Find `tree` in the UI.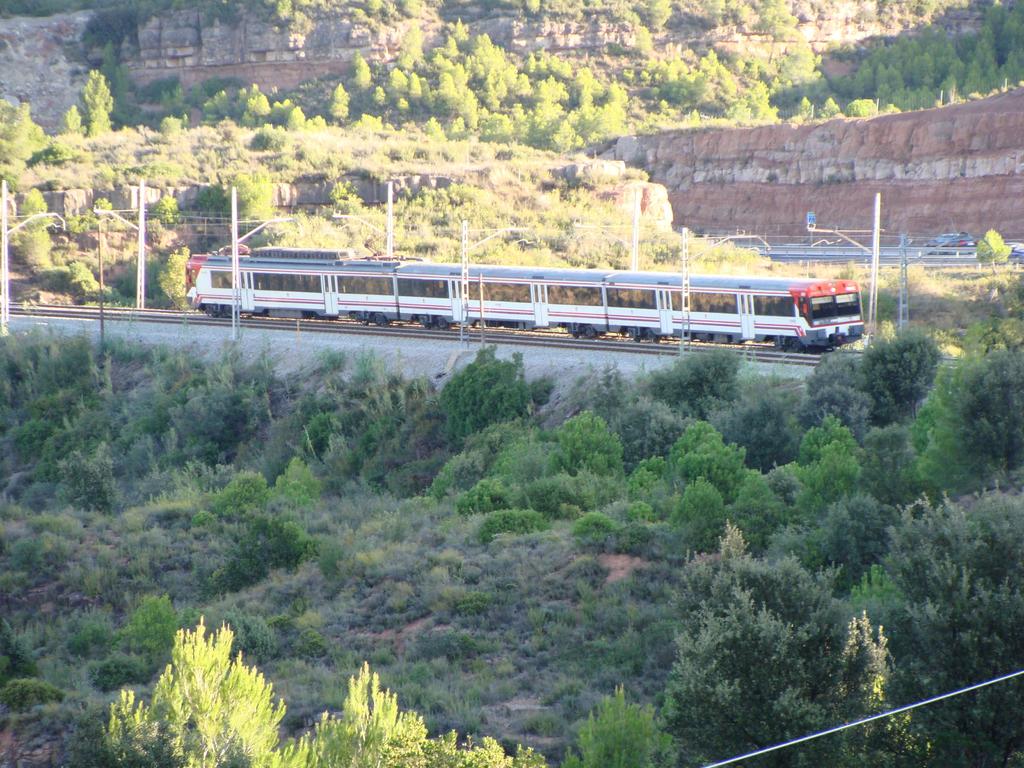
UI element at pyautogui.locateOnScreen(138, 67, 175, 95).
